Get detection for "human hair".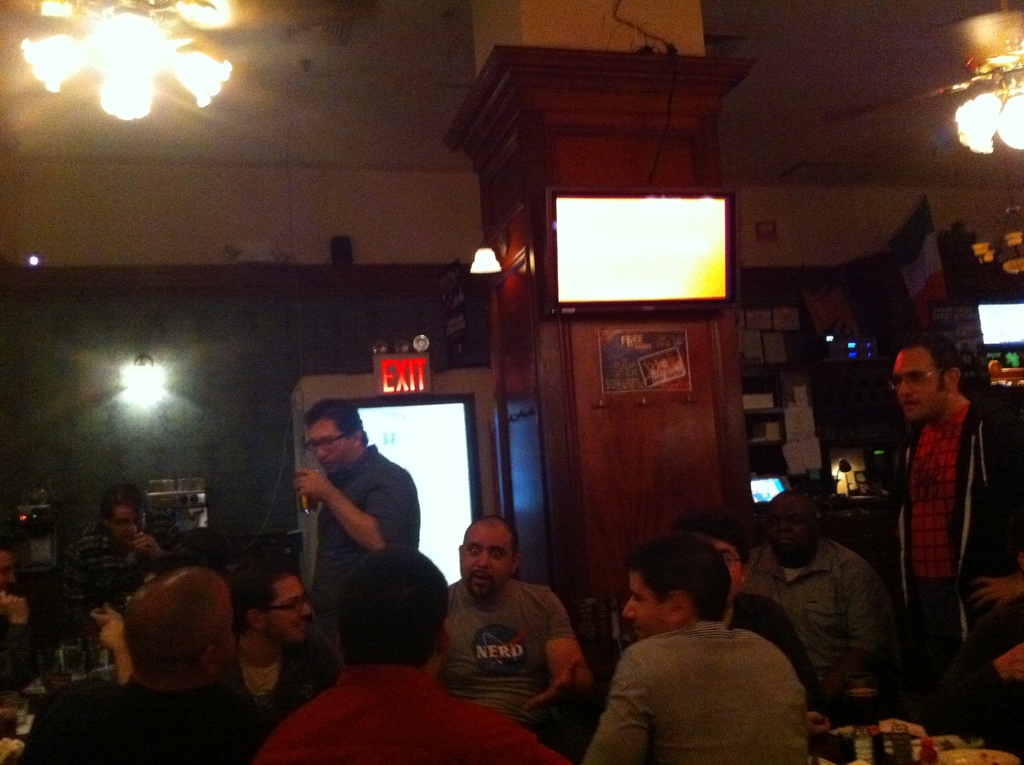
Detection: <box>221,557,303,635</box>.
